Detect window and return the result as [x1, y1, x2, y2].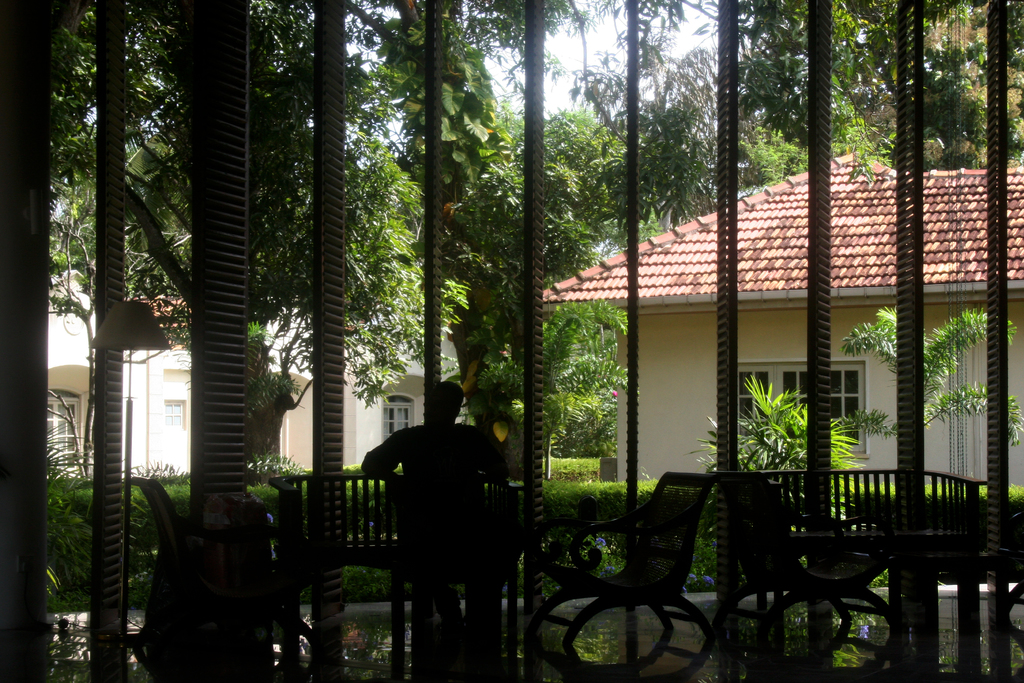
[739, 359, 860, 448].
